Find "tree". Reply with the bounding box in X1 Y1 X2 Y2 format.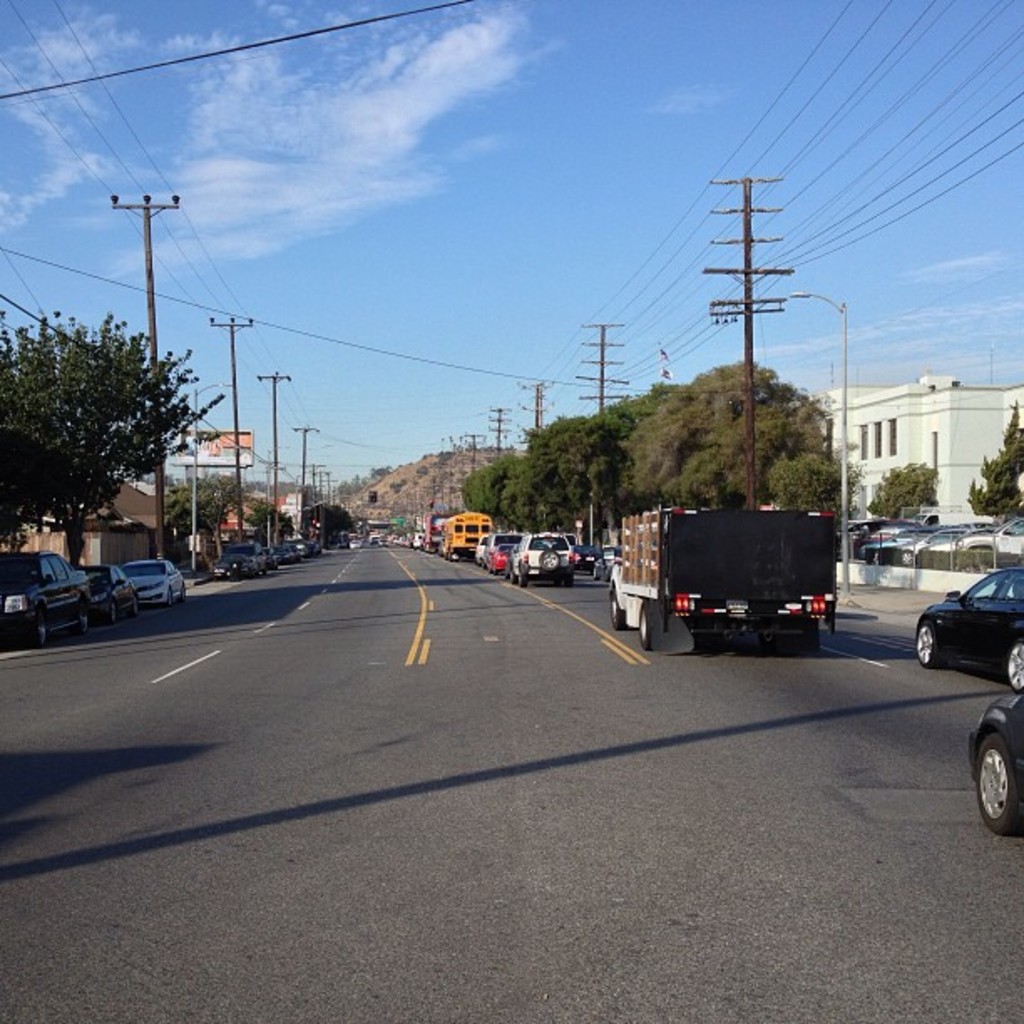
964 408 1022 517.
